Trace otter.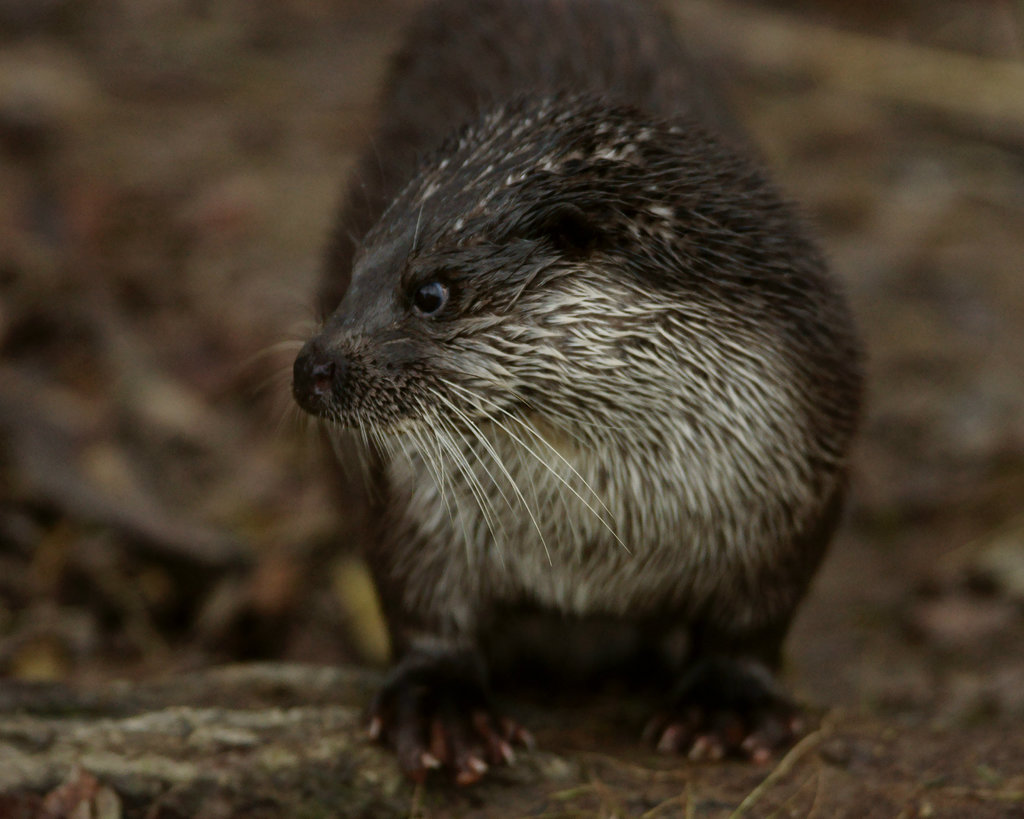
Traced to box=[243, 0, 876, 790].
